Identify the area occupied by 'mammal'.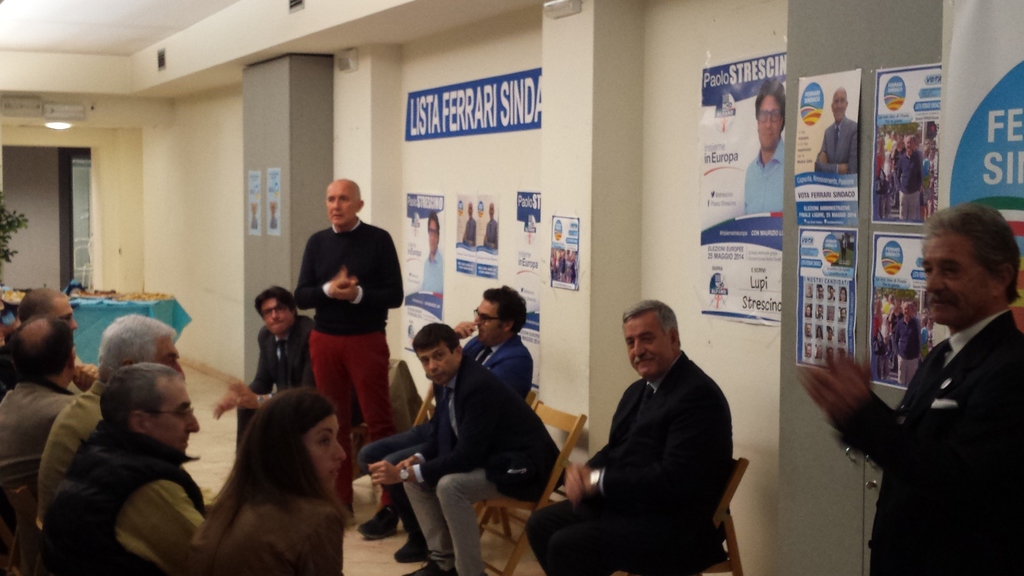
Area: [211, 280, 314, 456].
